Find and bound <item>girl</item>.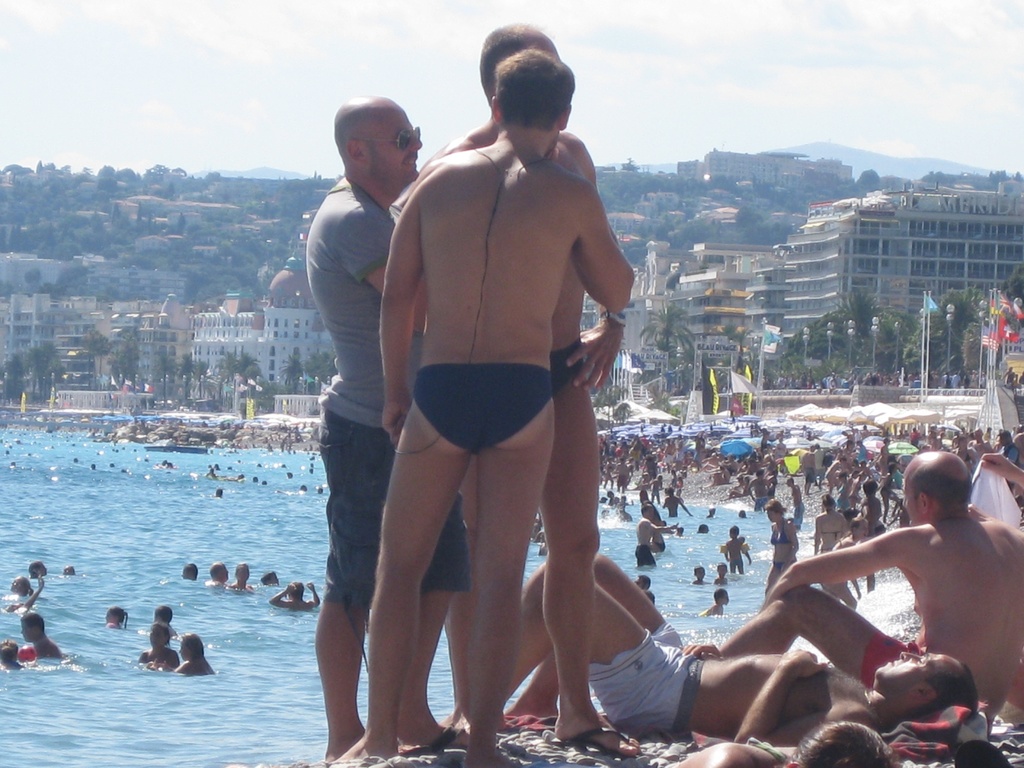
Bound: {"x1": 96, "y1": 607, "x2": 131, "y2": 634}.
